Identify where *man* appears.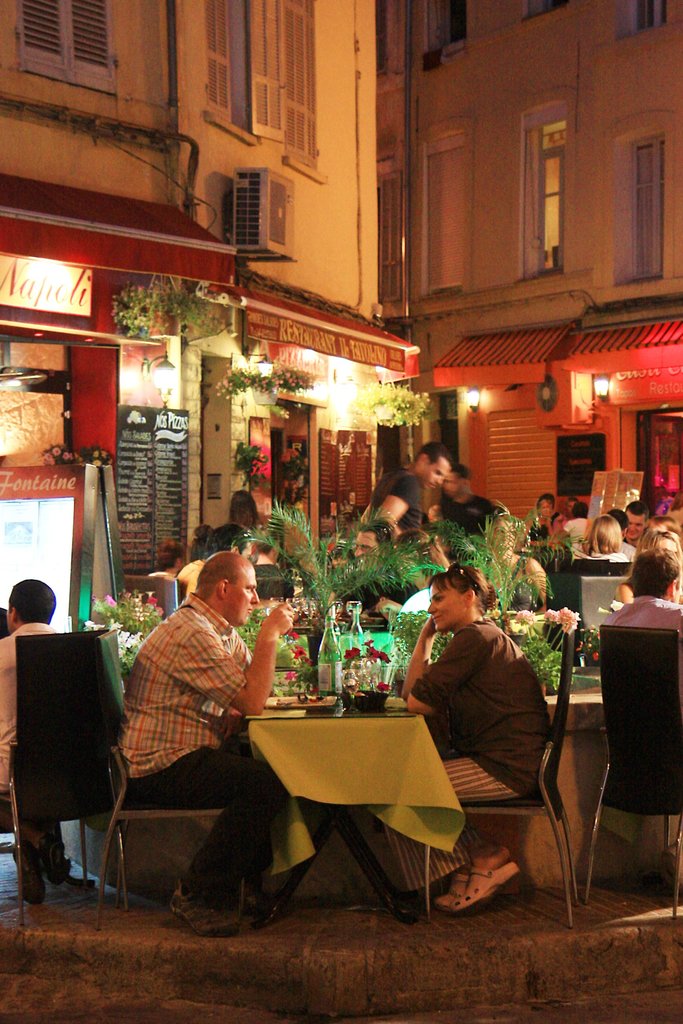
Appears at 625:497:653:544.
